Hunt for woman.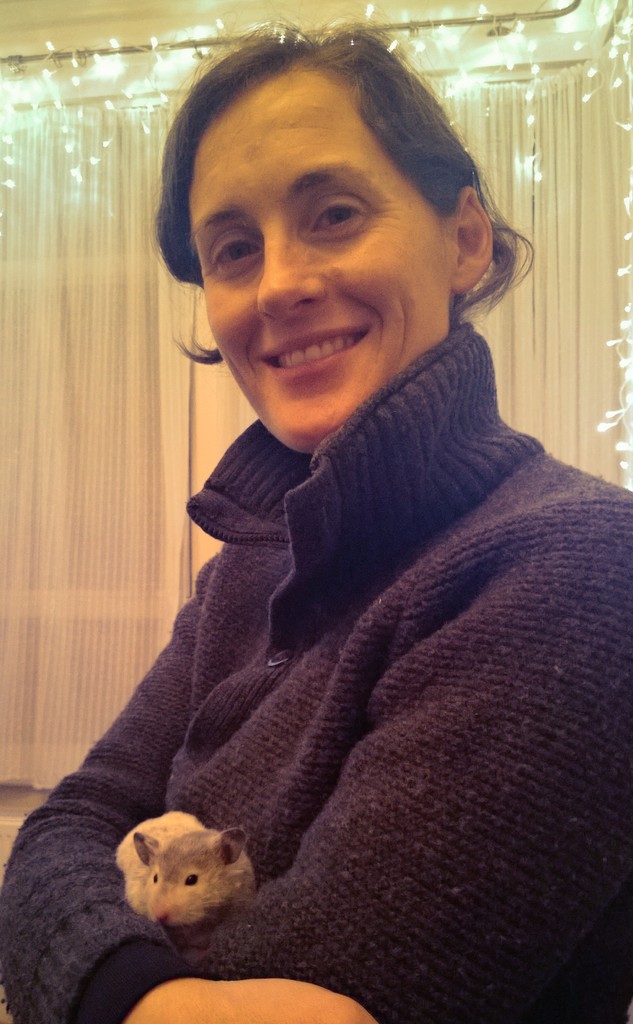
Hunted down at [x1=0, y1=13, x2=632, y2=1023].
